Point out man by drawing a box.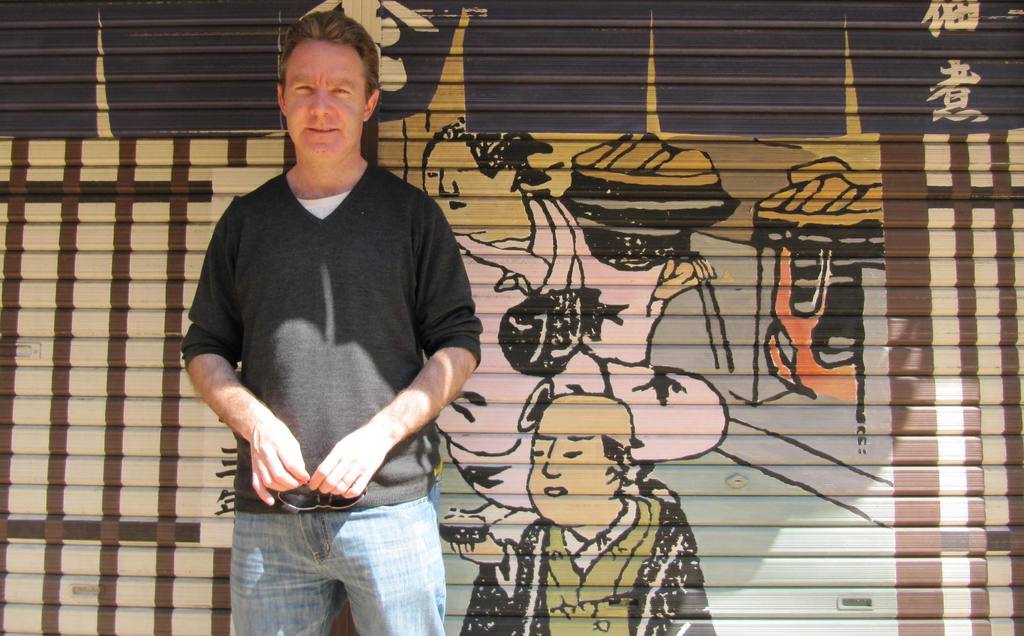
detection(454, 388, 712, 635).
